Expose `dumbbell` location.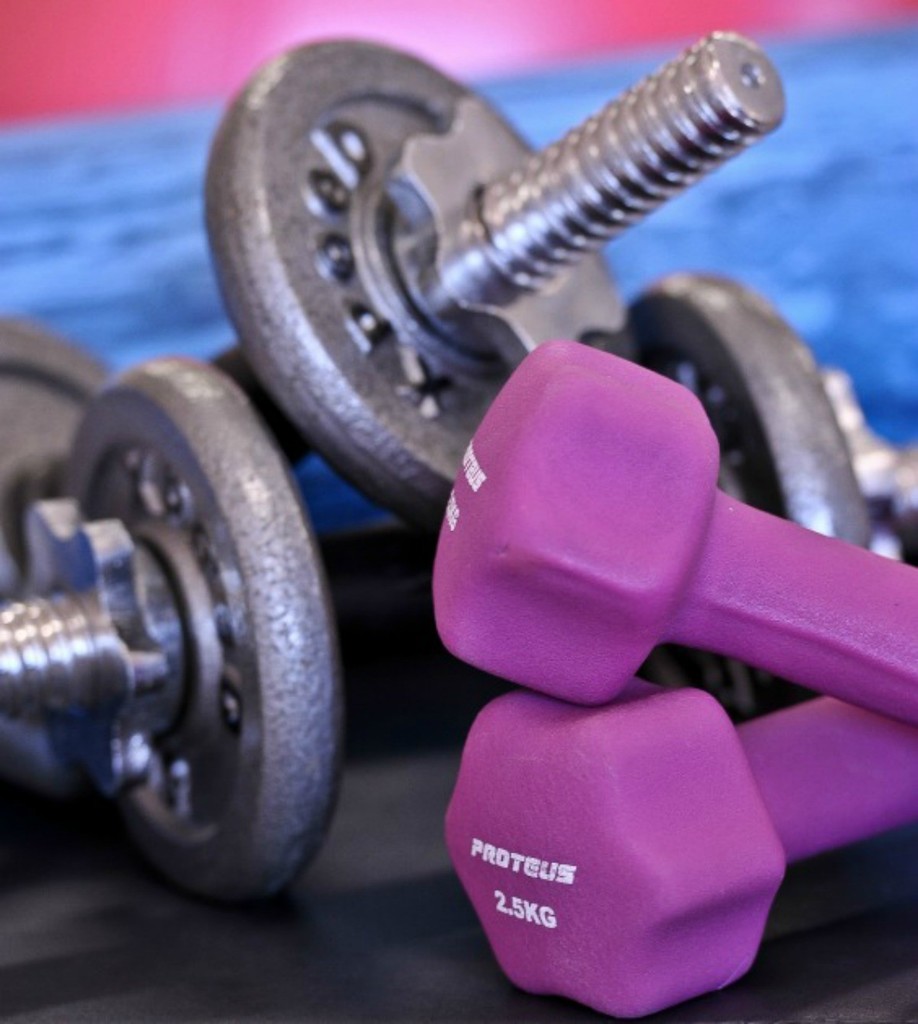
Exposed at (left=425, top=334, right=917, bottom=725).
